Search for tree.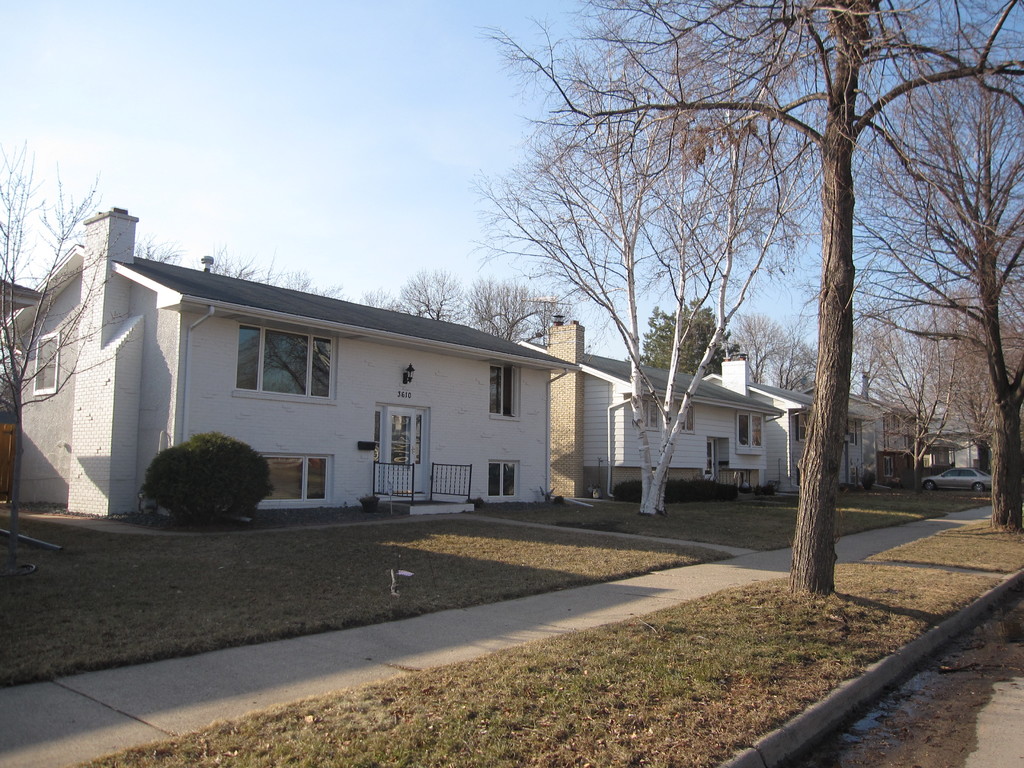
Found at [0,138,174,562].
